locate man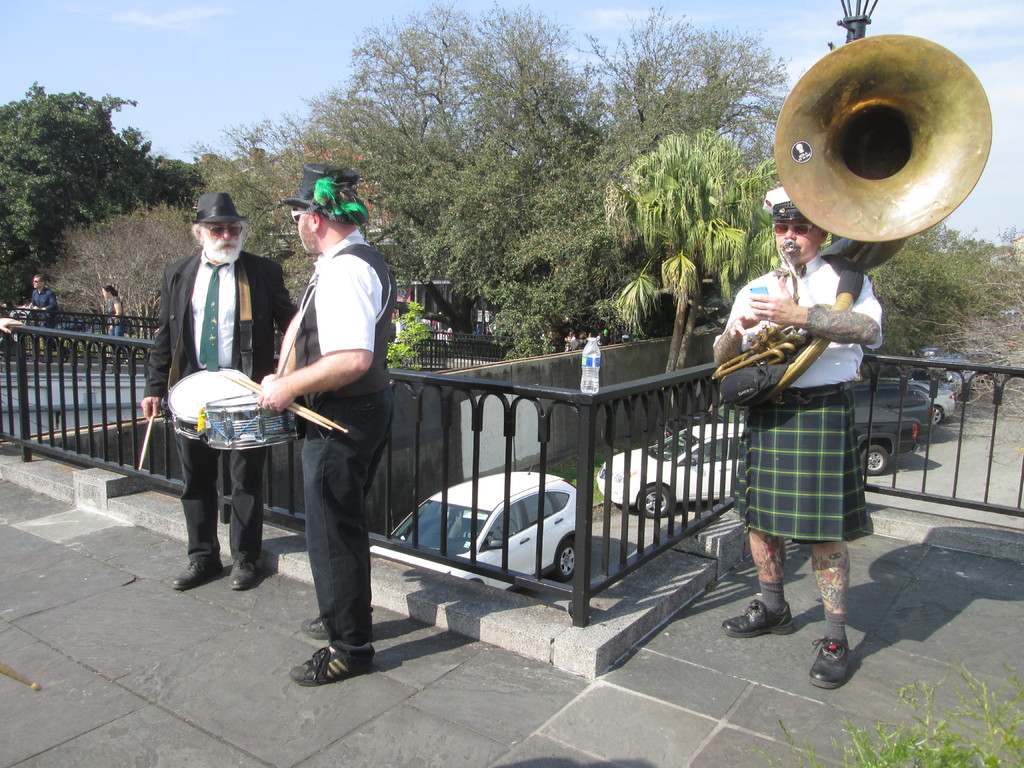
bbox(710, 183, 886, 692)
